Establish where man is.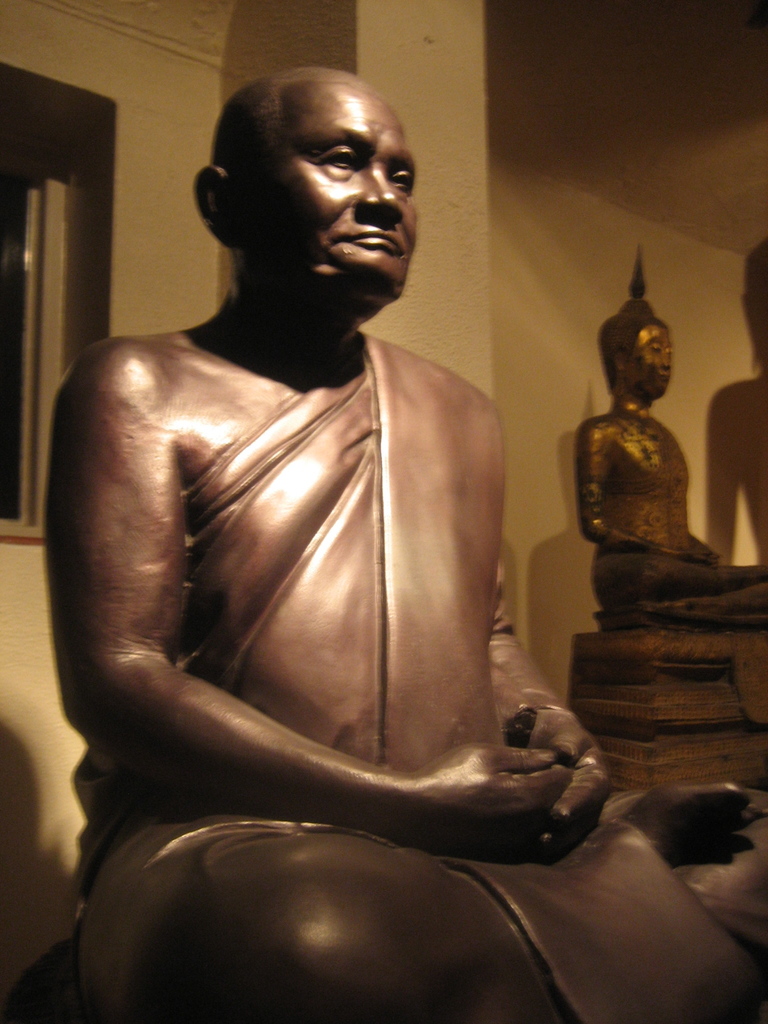
Established at (left=580, top=295, right=767, bottom=627).
